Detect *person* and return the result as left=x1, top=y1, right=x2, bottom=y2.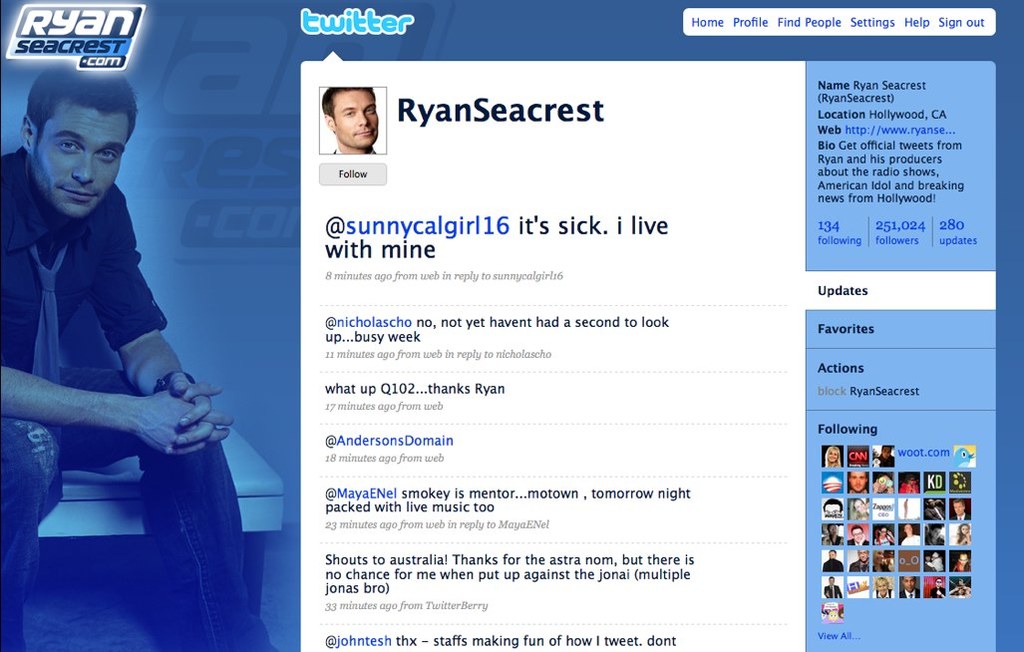
left=941, top=524, right=967, bottom=548.
